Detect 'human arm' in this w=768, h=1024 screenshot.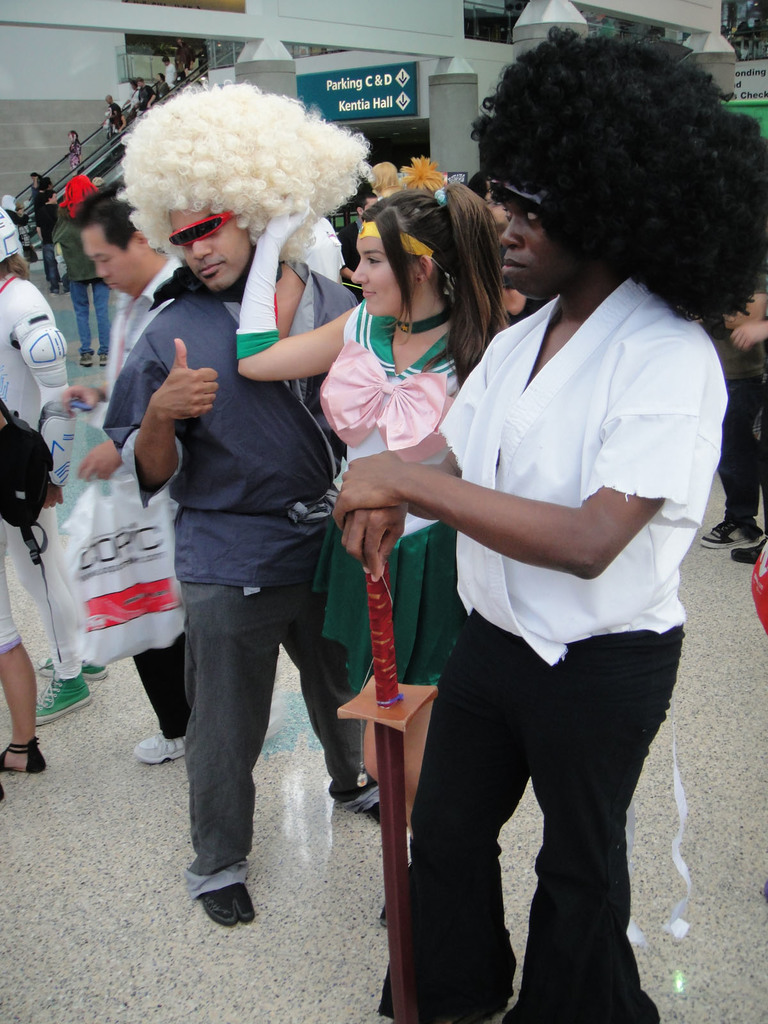
Detection: 47 211 61 236.
